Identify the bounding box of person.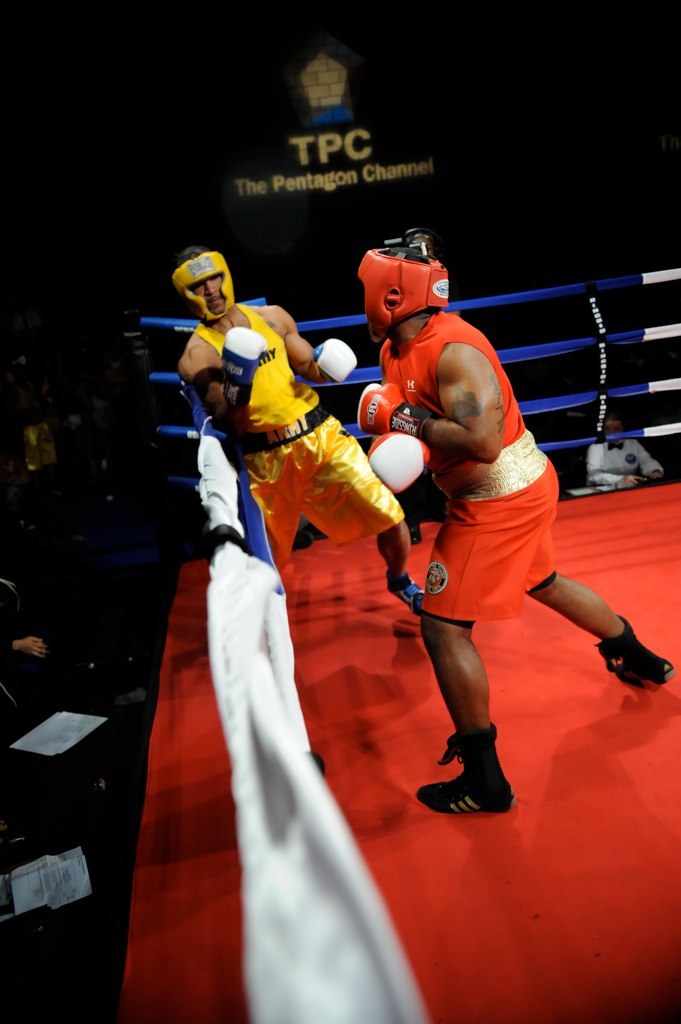
Rect(170, 251, 428, 618).
